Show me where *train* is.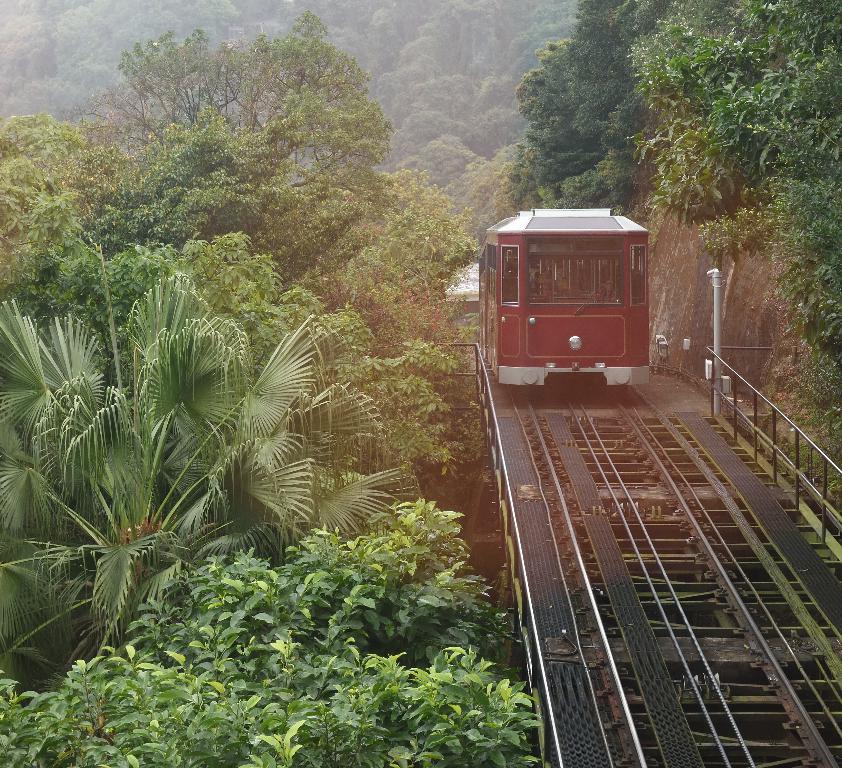
*train* is at (left=477, top=201, right=655, bottom=395).
